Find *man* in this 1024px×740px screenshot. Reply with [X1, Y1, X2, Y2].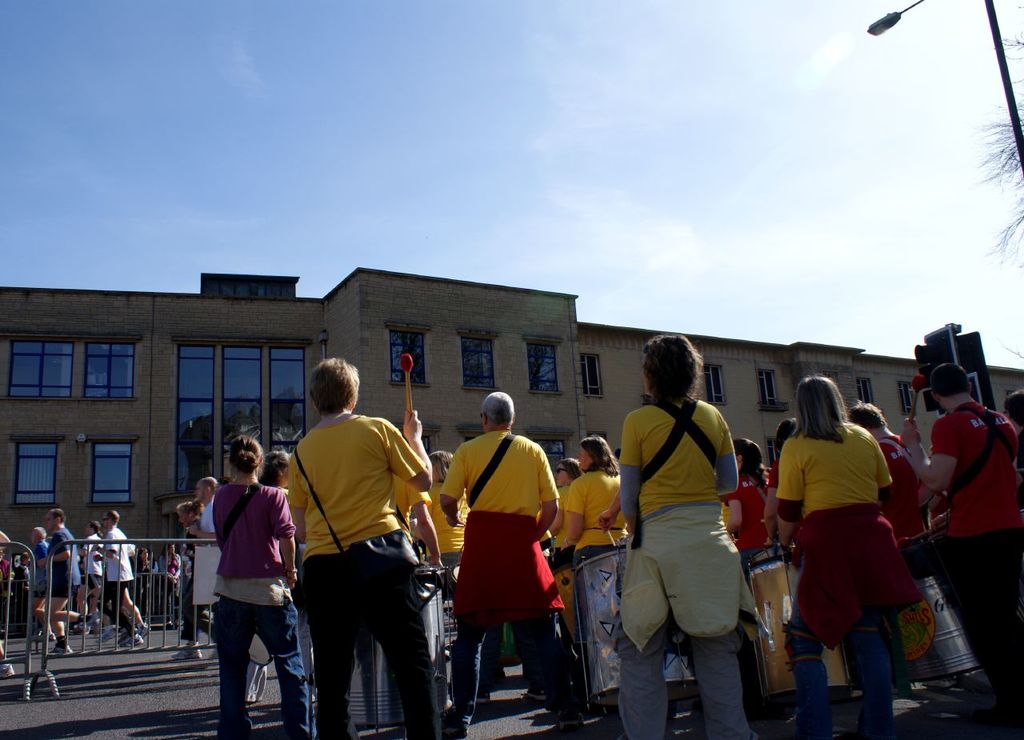
[849, 401, 936, 553].
